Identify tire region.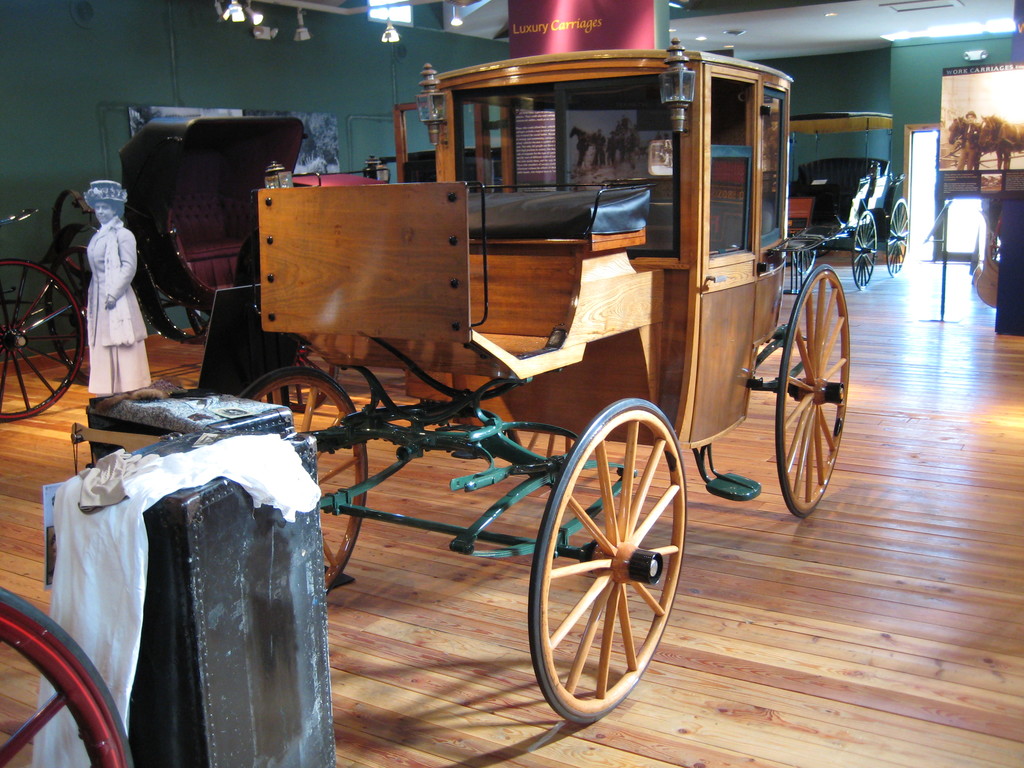
Region: detection(883, 196, 909, 273).
